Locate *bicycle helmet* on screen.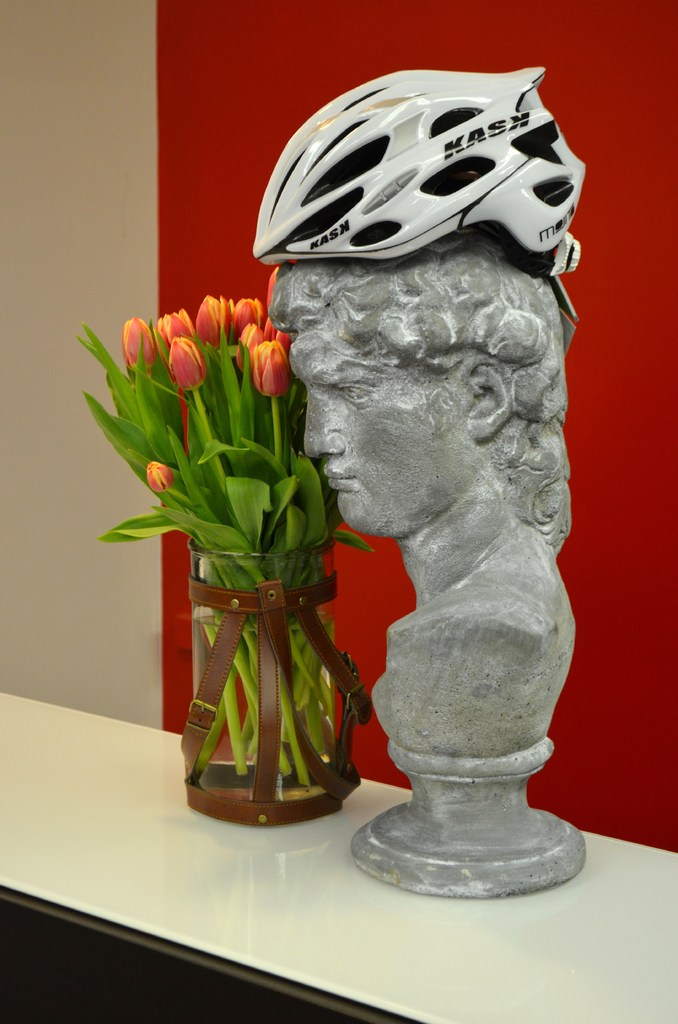
On screen at BBox(257, 56, 588, 314).
